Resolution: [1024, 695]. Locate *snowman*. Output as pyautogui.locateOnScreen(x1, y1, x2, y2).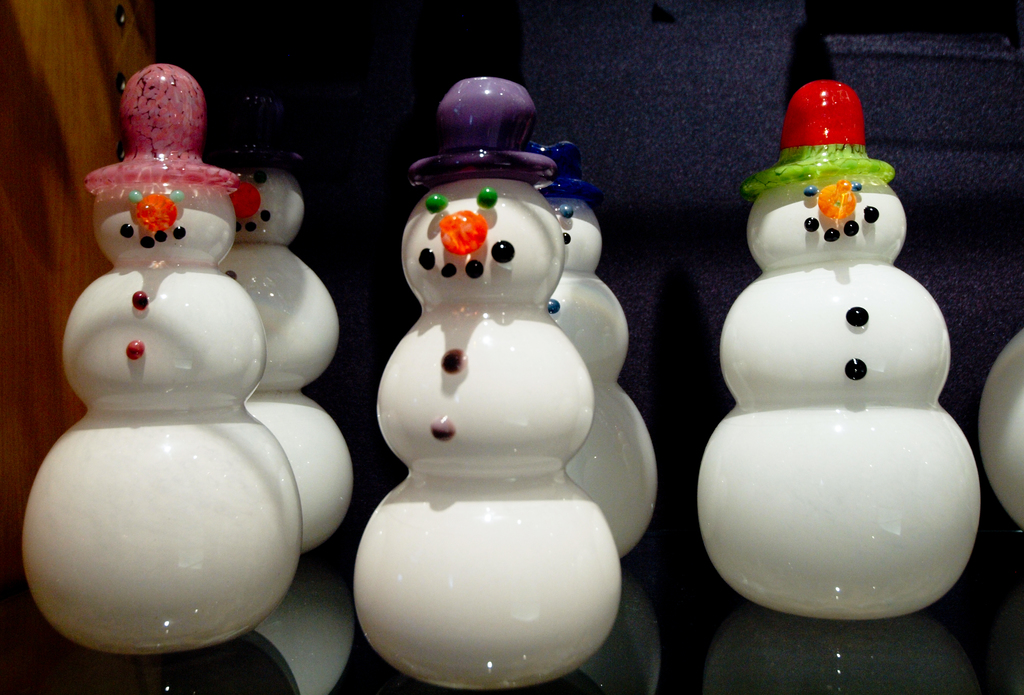
pyautogui.locateOnScreen(365, 67, 621, 686).
